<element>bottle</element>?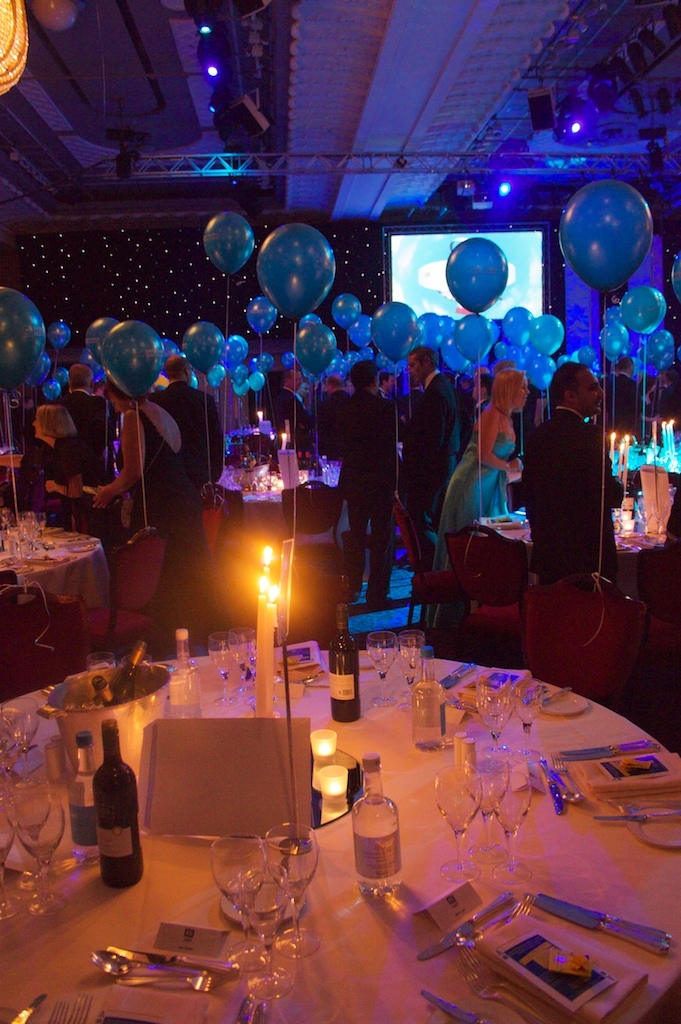
[90, 676, 131, 707]
